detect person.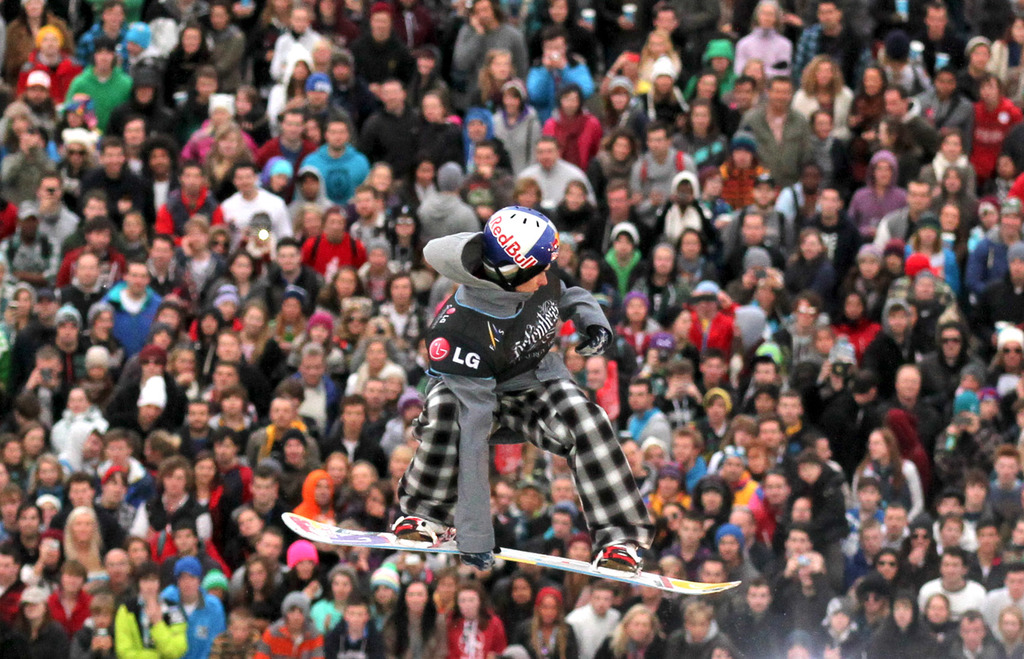
Detected at 718, 580, 780, 658.
